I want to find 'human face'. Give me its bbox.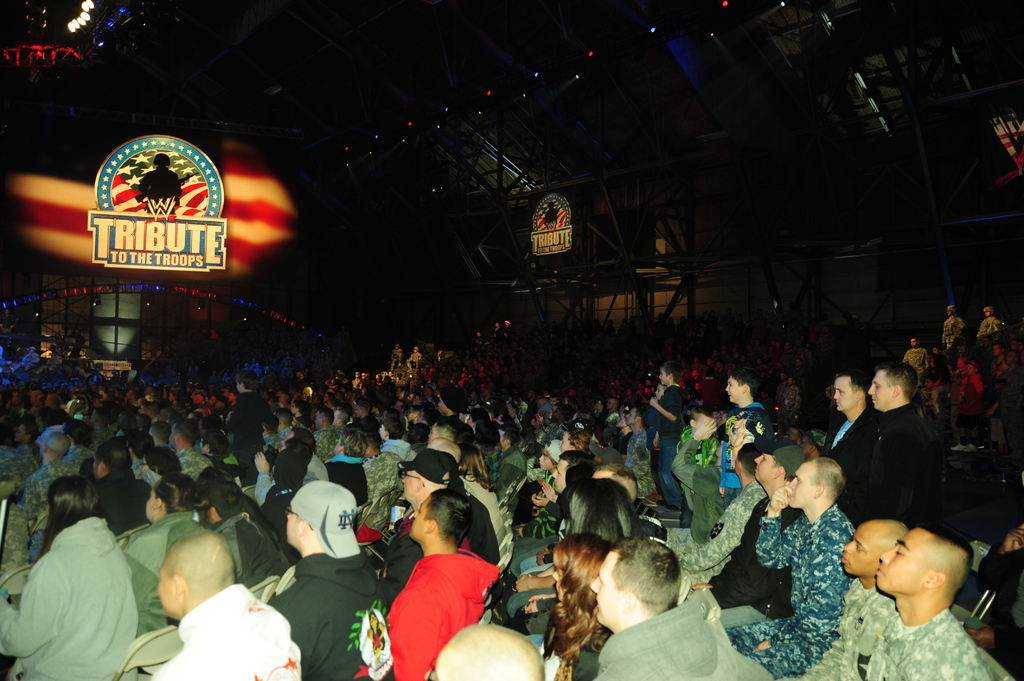
left=865, top=374, right=895, bottom=408.
